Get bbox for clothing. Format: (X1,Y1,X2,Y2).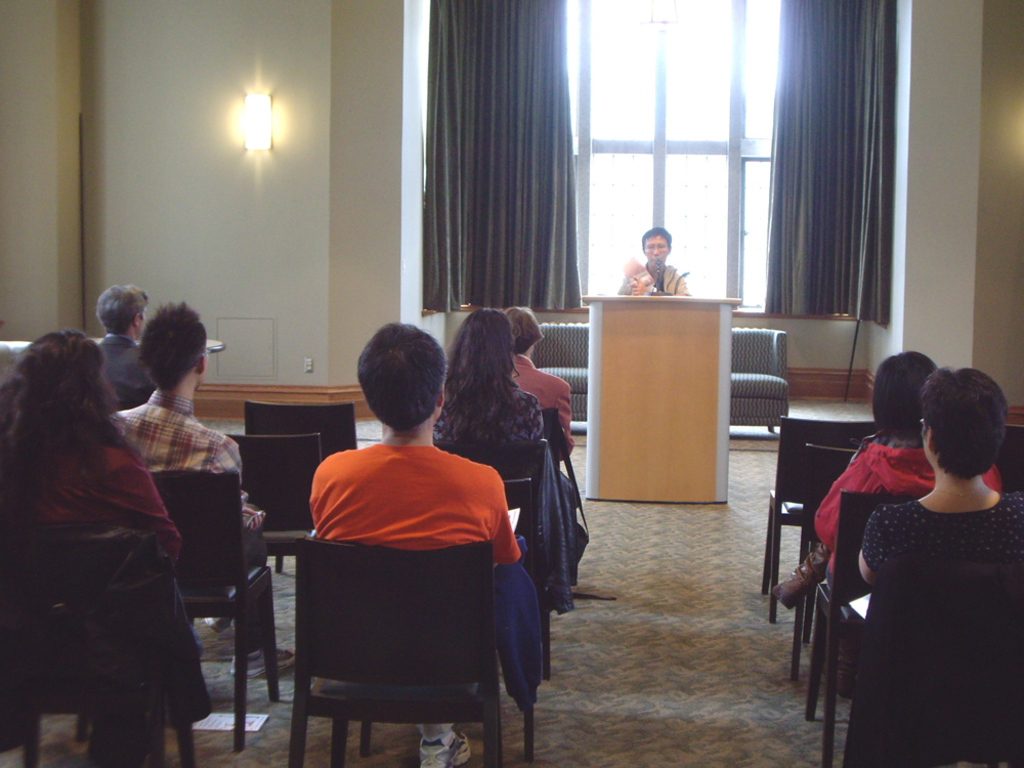
(307,444,524,569).
